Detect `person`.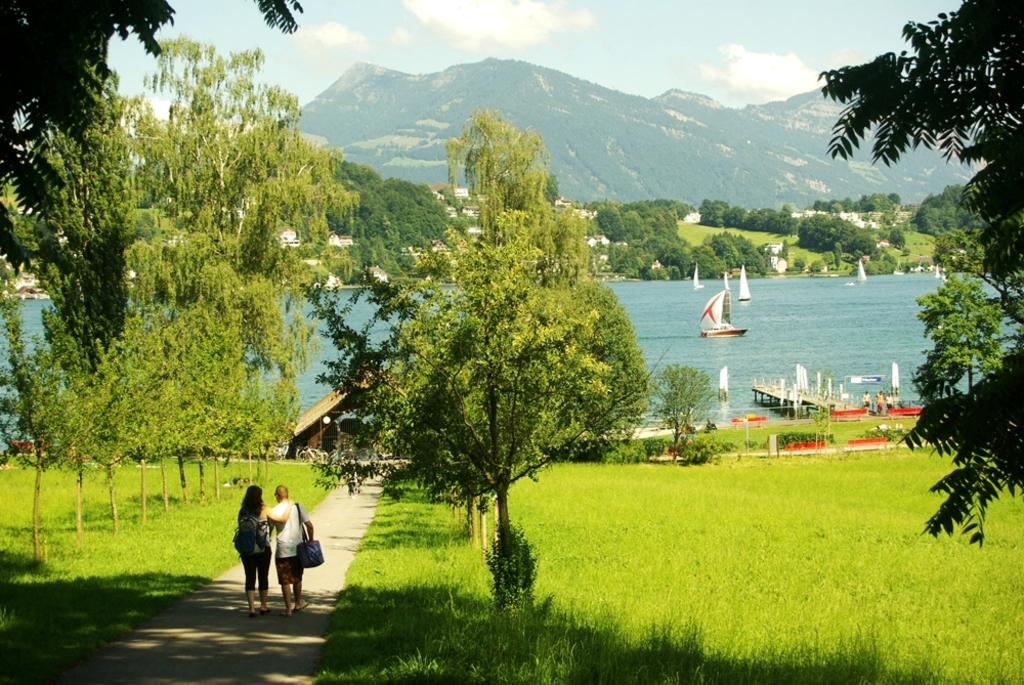
Detected at (268,483,312,616).
